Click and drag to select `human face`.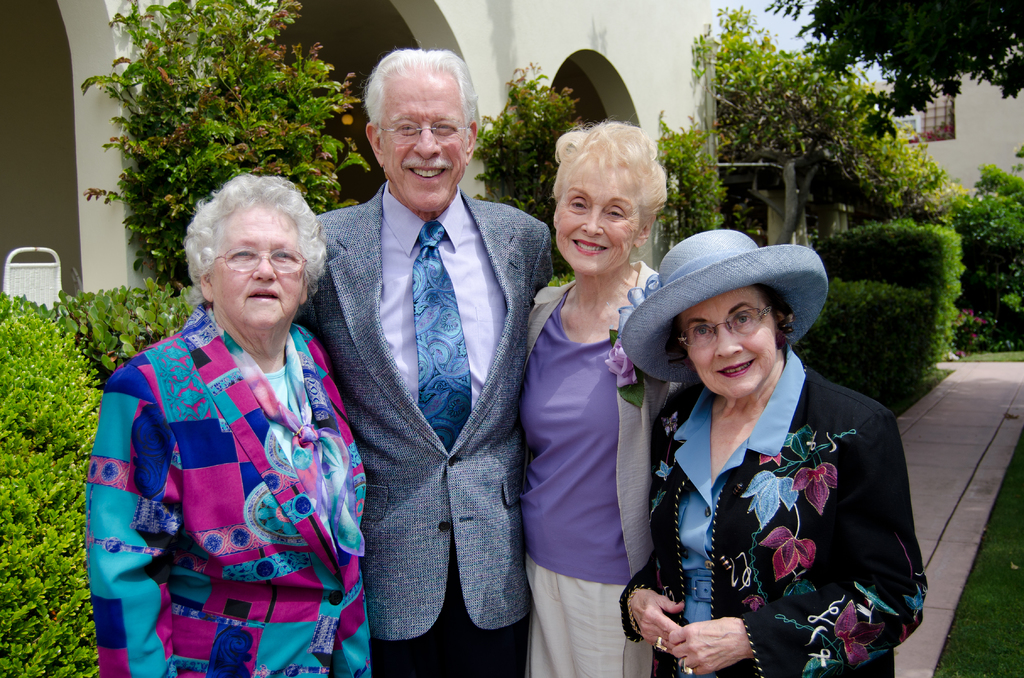
Selection: {"left": 683, "top": 291, "right": 776, "bottom": 400}.
